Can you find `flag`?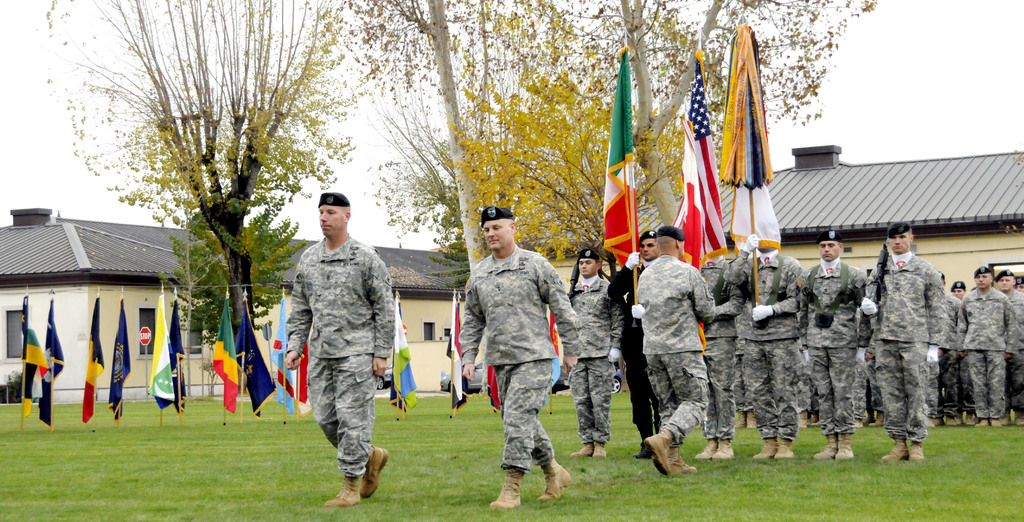
Yes, bounding box: bbox(41, 295, 63, 425).
